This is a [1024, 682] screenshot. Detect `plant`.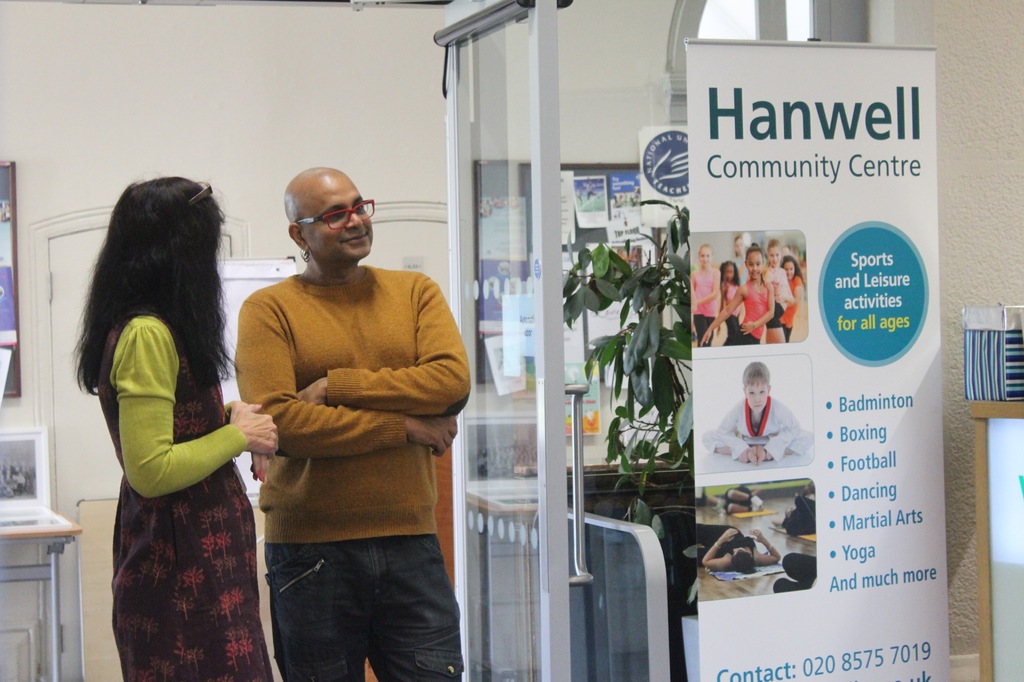
(580, 213, 696, 519).
